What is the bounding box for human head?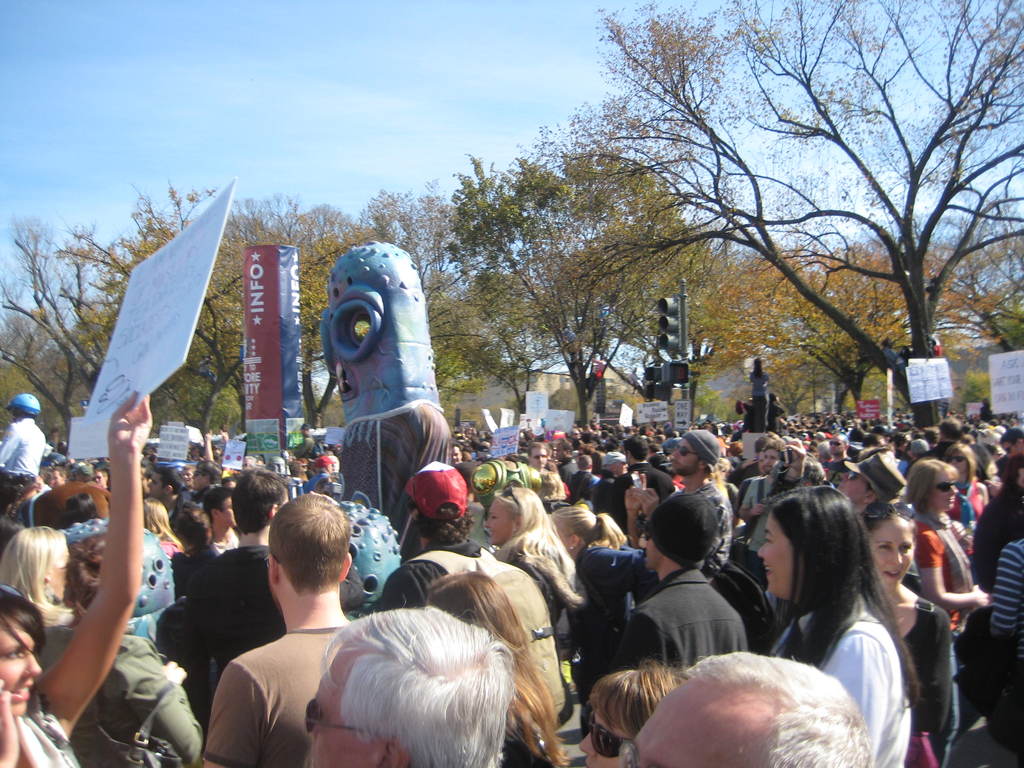
BBox(297, 609, 519, 767).
